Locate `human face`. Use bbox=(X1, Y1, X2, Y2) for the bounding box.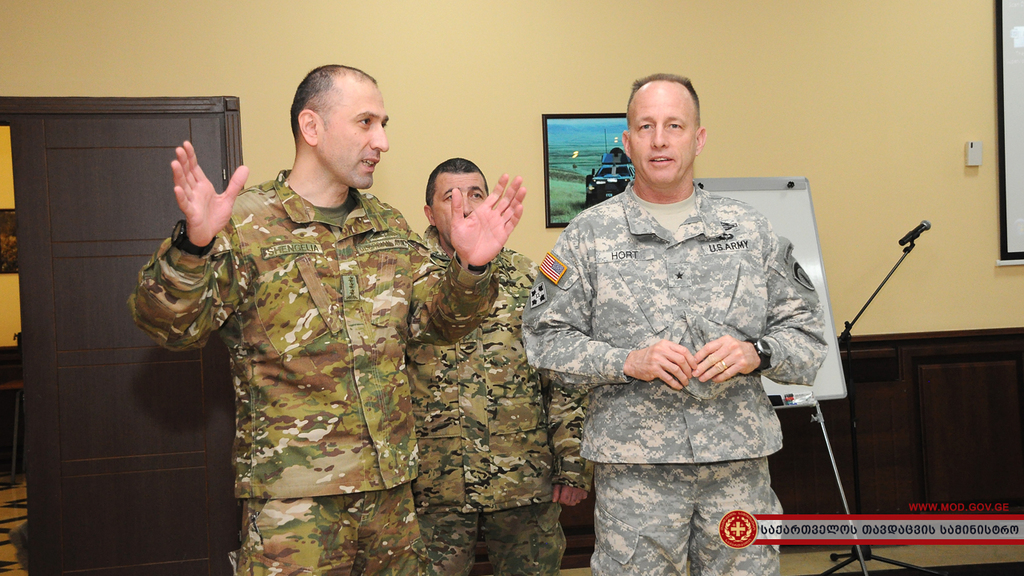
bbox=(431, 174, 486, 238).
